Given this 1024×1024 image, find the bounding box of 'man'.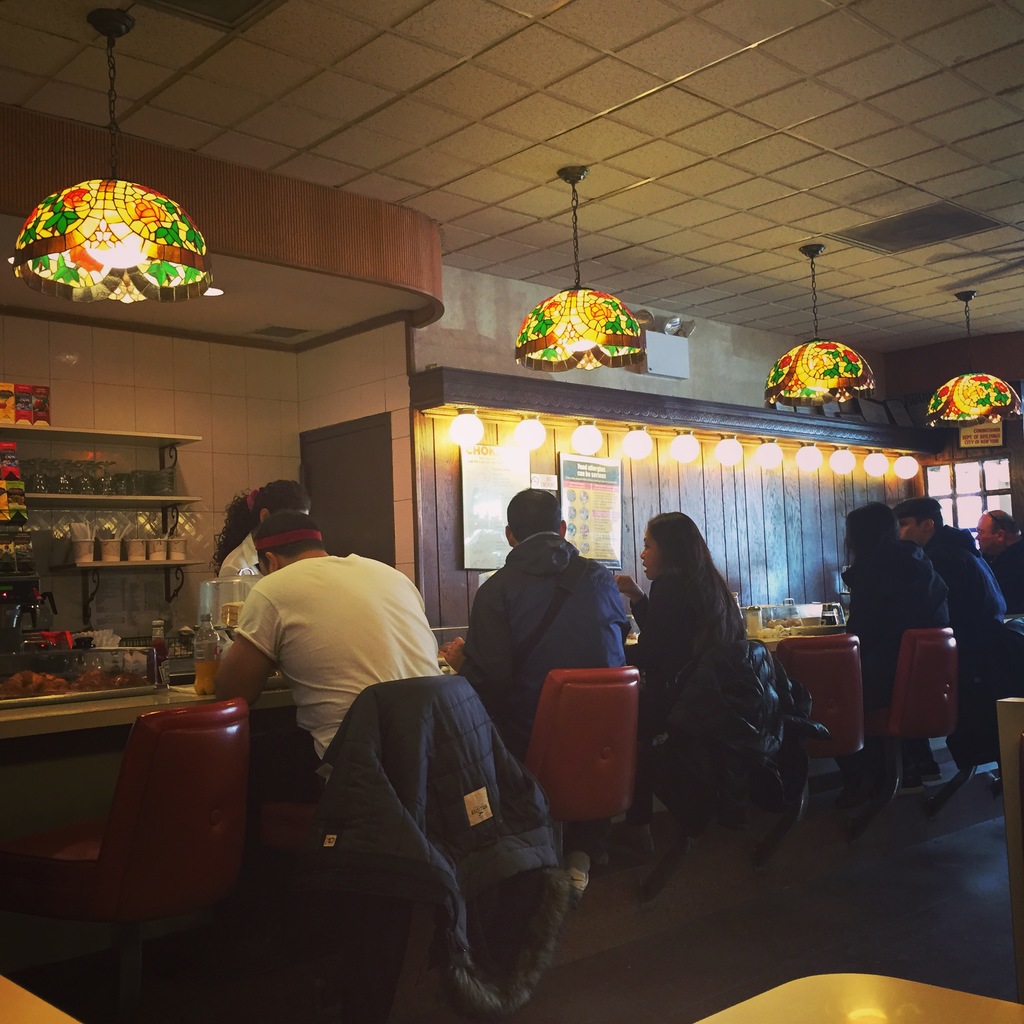
[x1=977, y1=509, x2=1023, y2=695].
